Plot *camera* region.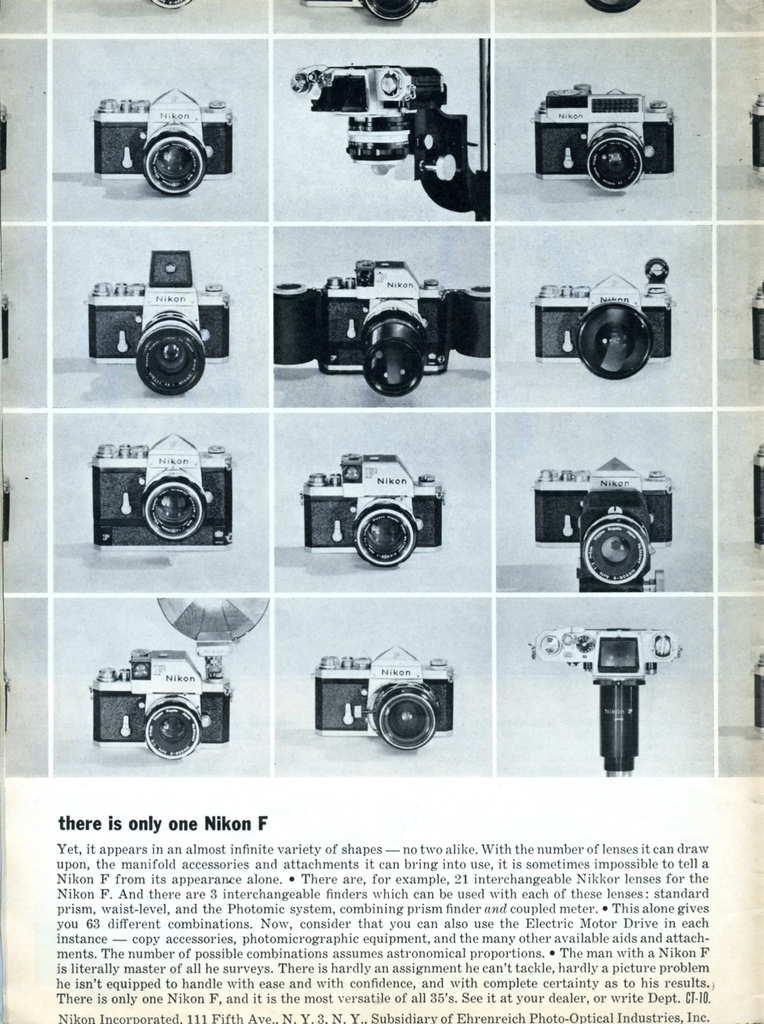
Plotted at {"left": 92, "top": 92, "right": 232, "bottom": 195}.
